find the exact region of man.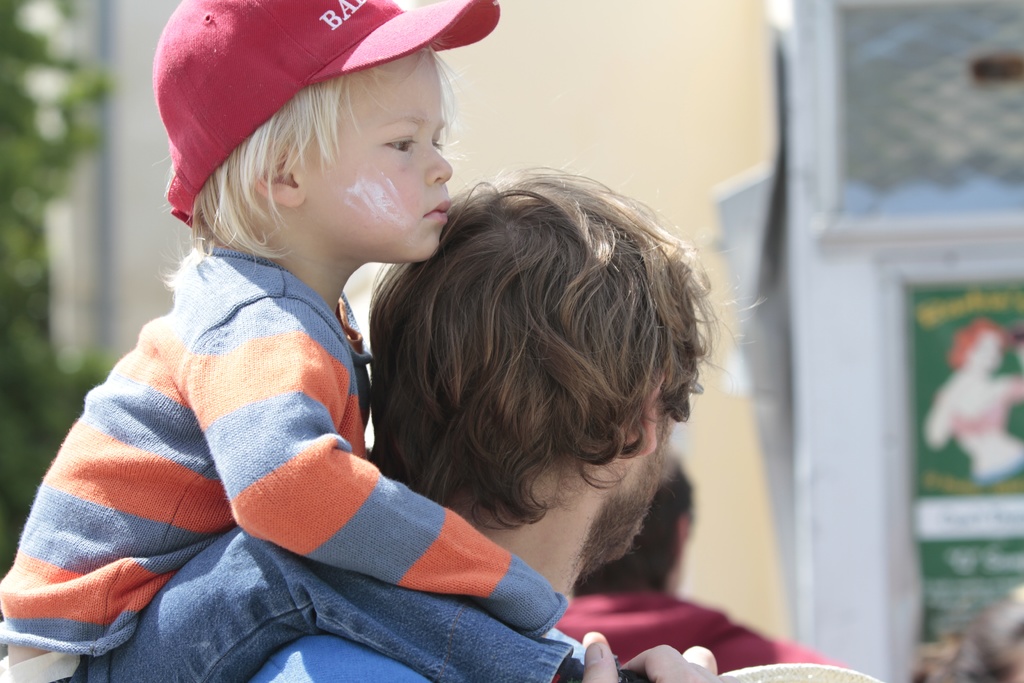
Exact region: crop(239, 139, 781, 679).
